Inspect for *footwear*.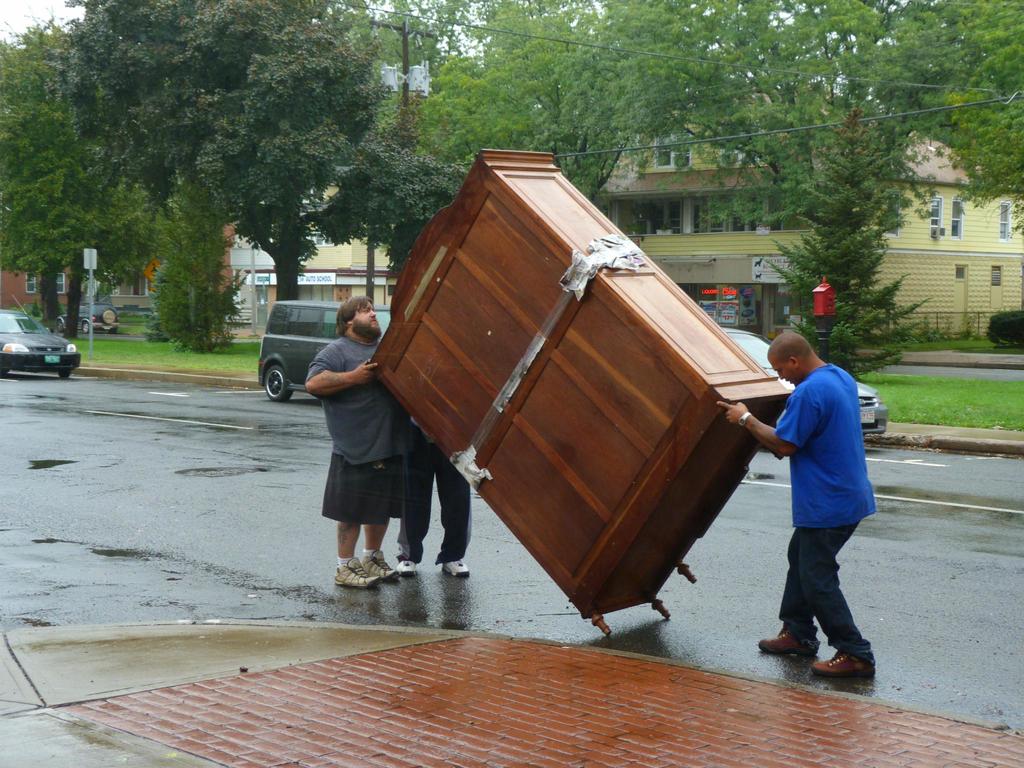
Inspection: [x1=396, y1=557, x2=419, y2=578].
